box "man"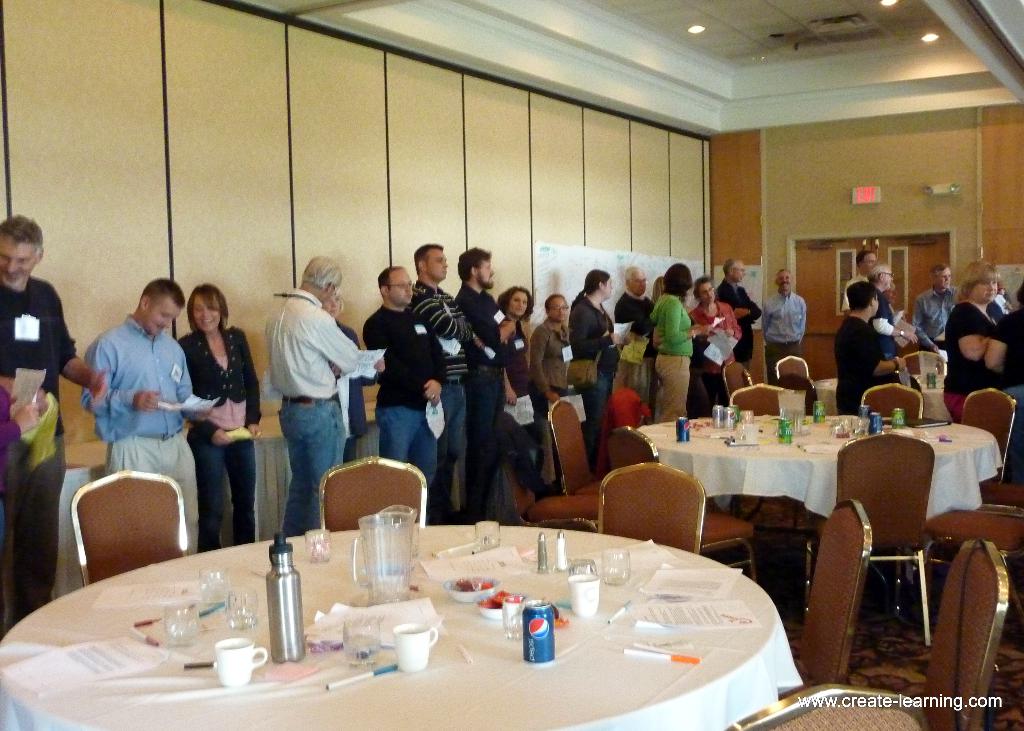
locate(252, 252, 356, 537)
